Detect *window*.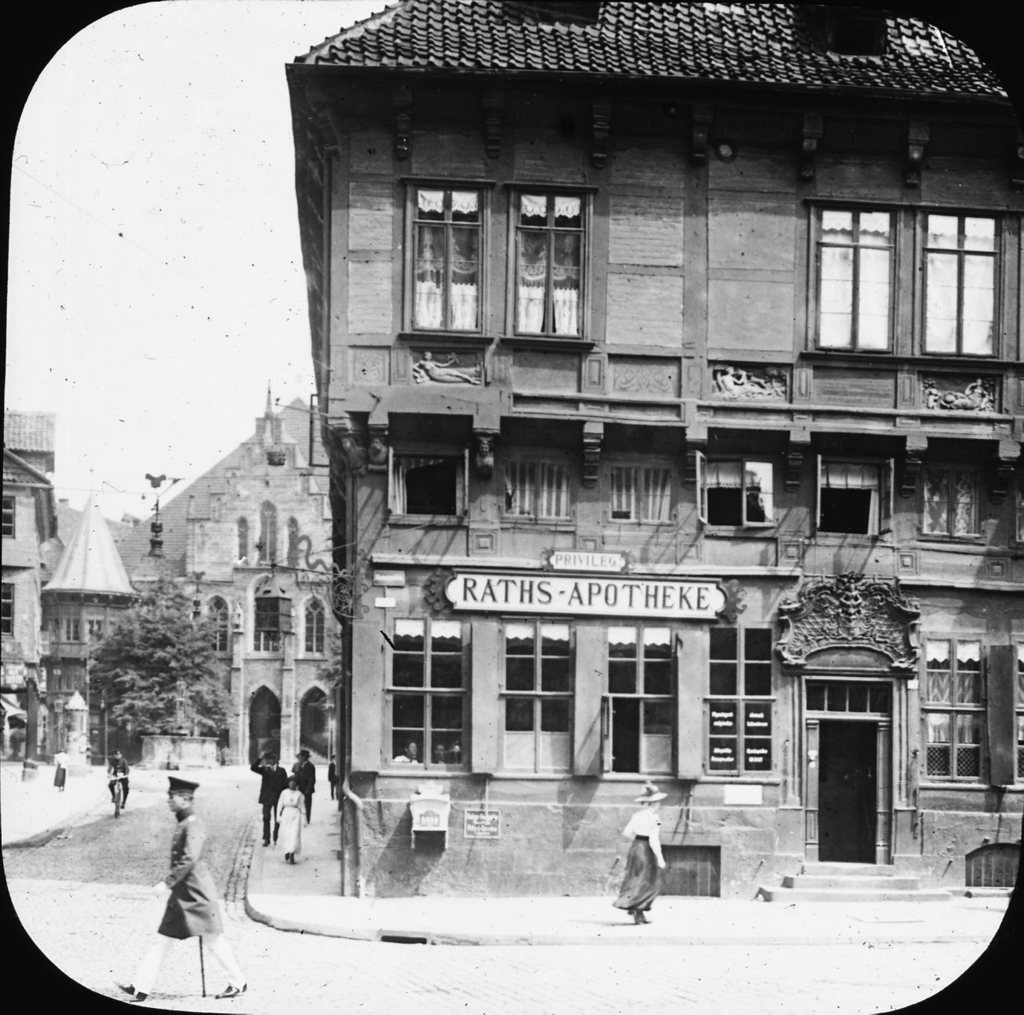
Detected at l=400, t=171, r=498, b=342.
